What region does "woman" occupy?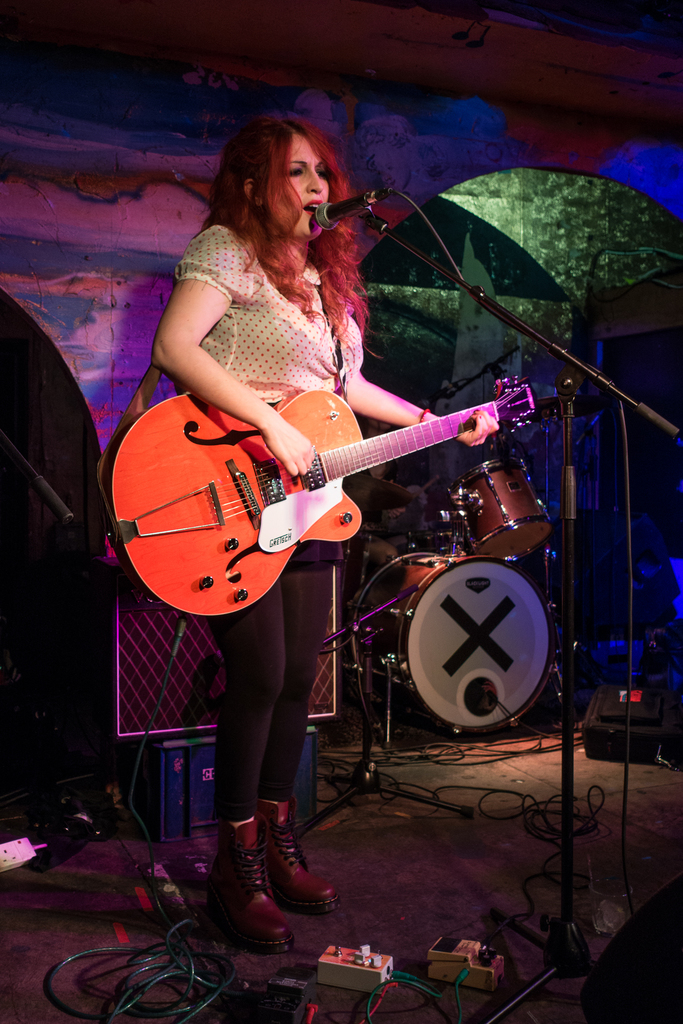
crop(146, 109, 500, 952).
